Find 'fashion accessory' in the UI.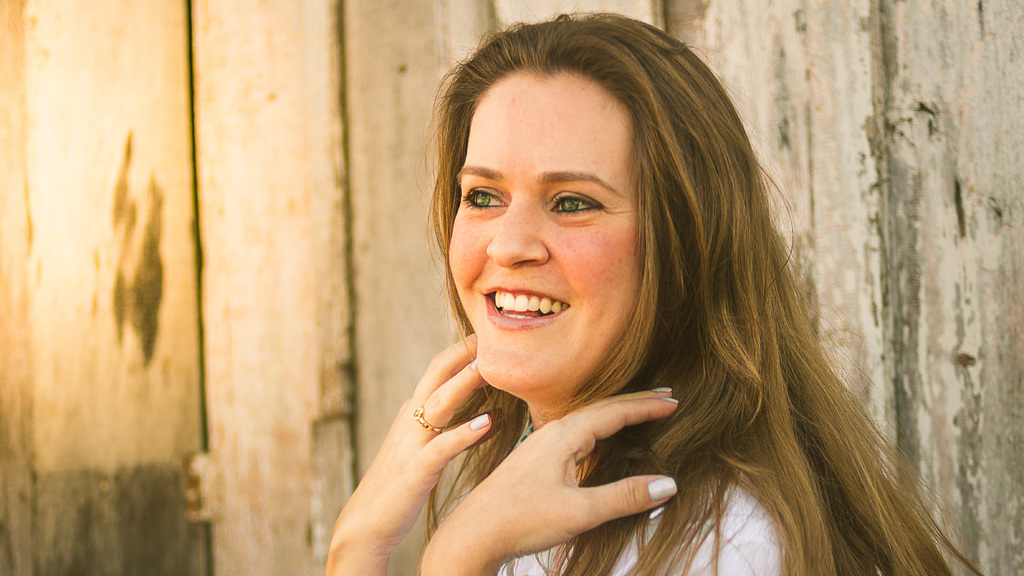
UI element at pyautogui.locateOnScreen(649, 474, 676, 502).
